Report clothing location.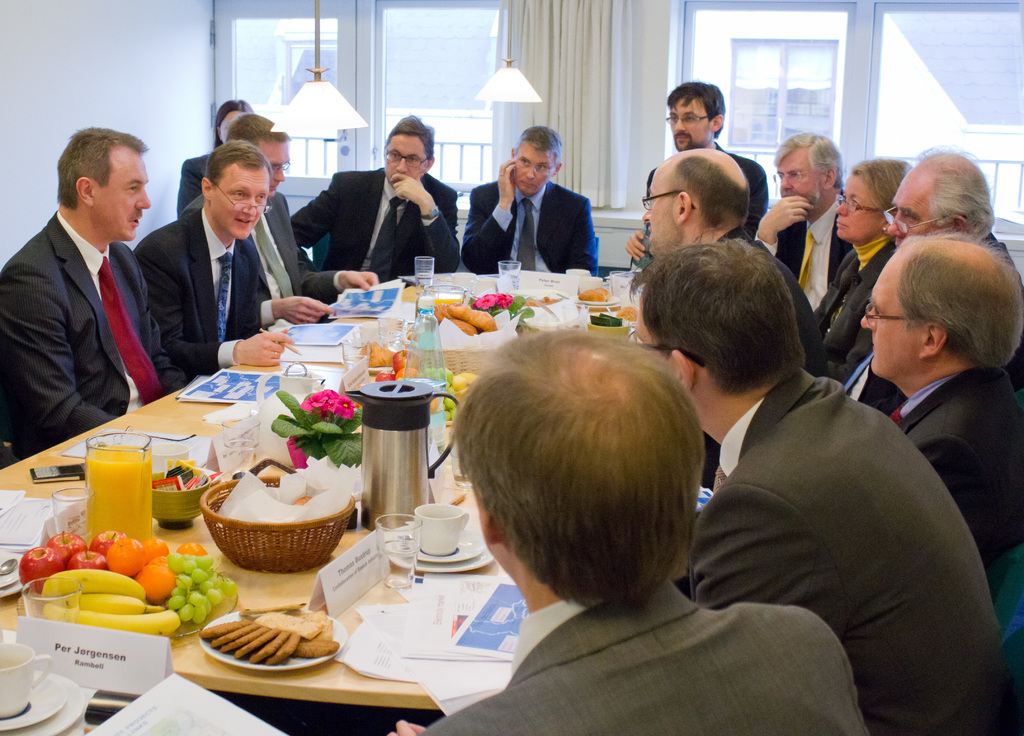
Report: (x1=681, y1=372, x2=1000, y2=735).
